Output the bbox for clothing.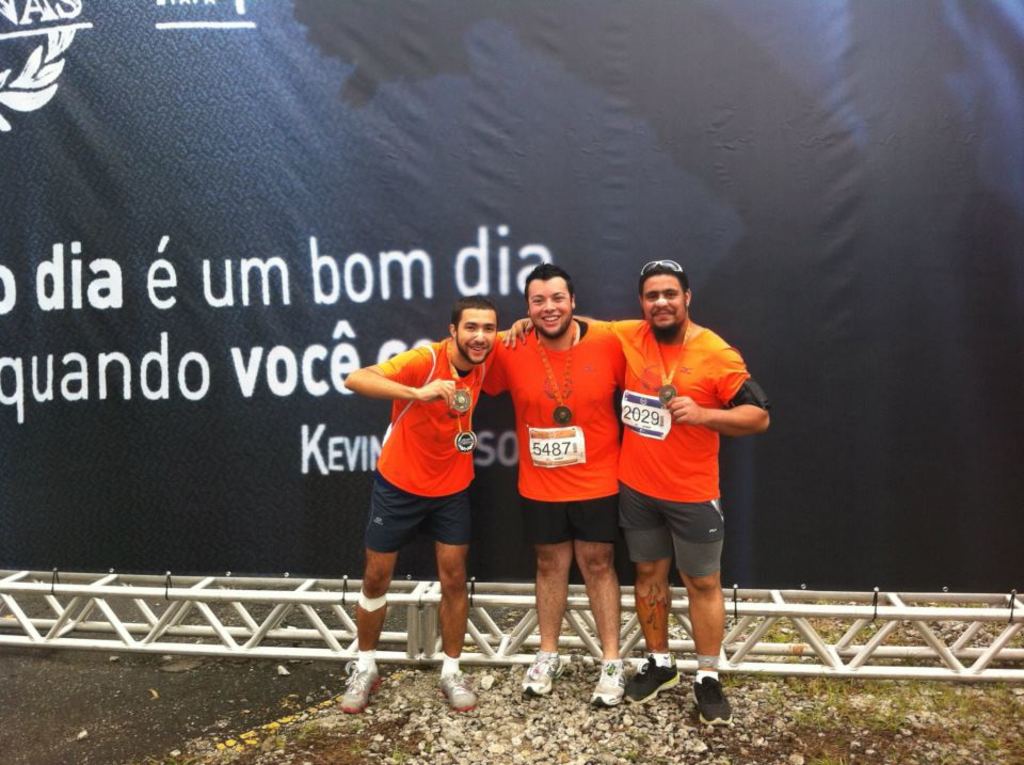
579/308/772/578.
